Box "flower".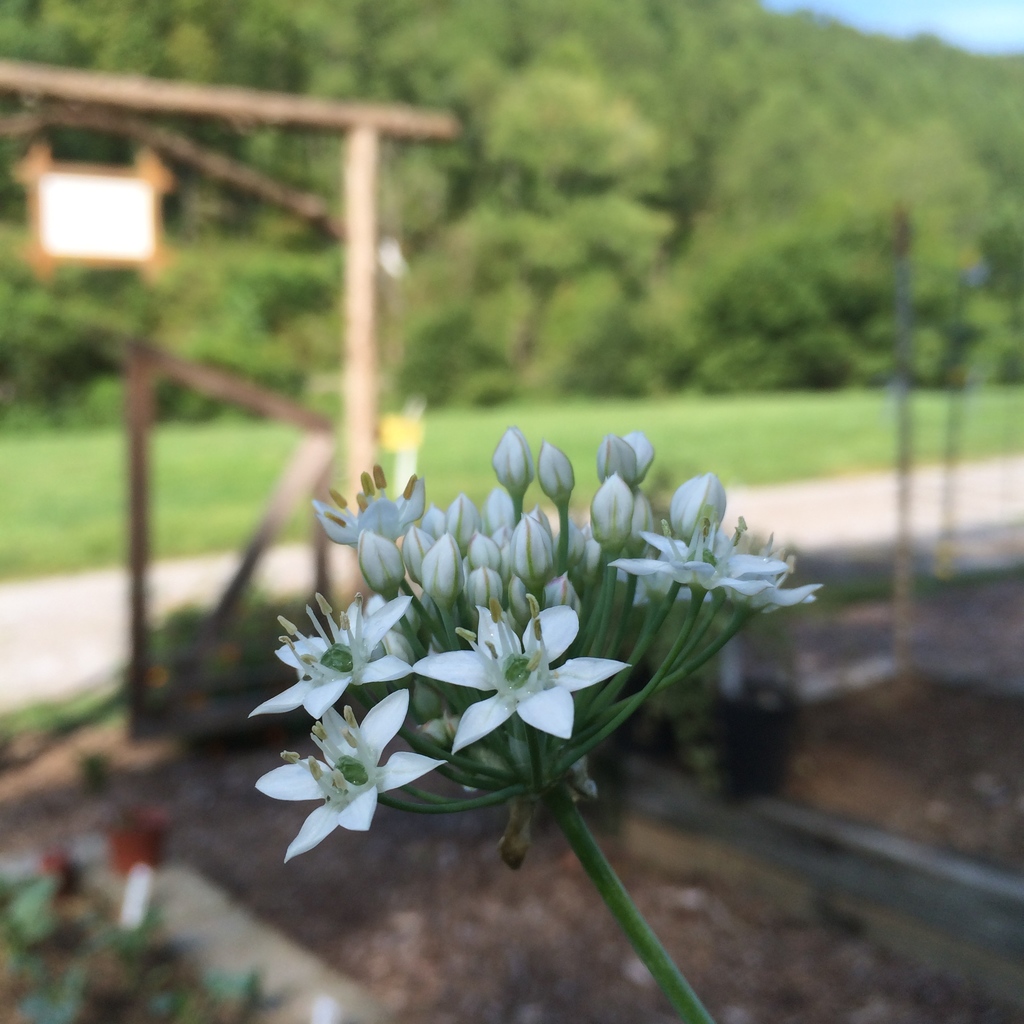
bbox(408, 593, 632, 753).
